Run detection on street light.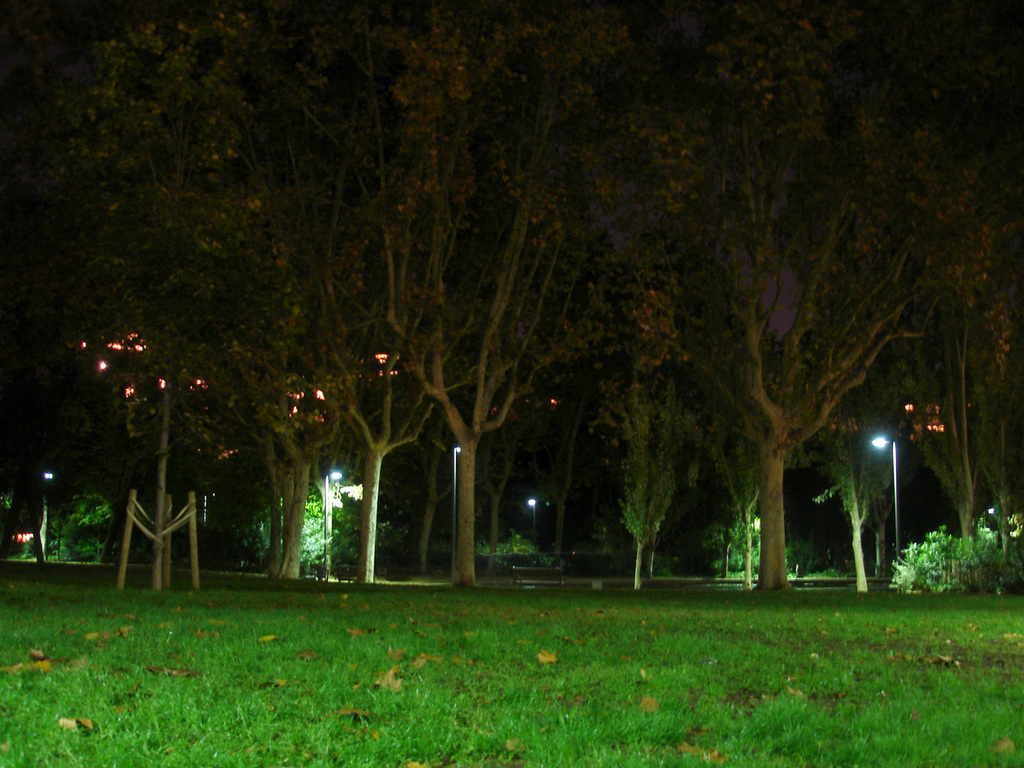
Result: 869 426 902 572.
